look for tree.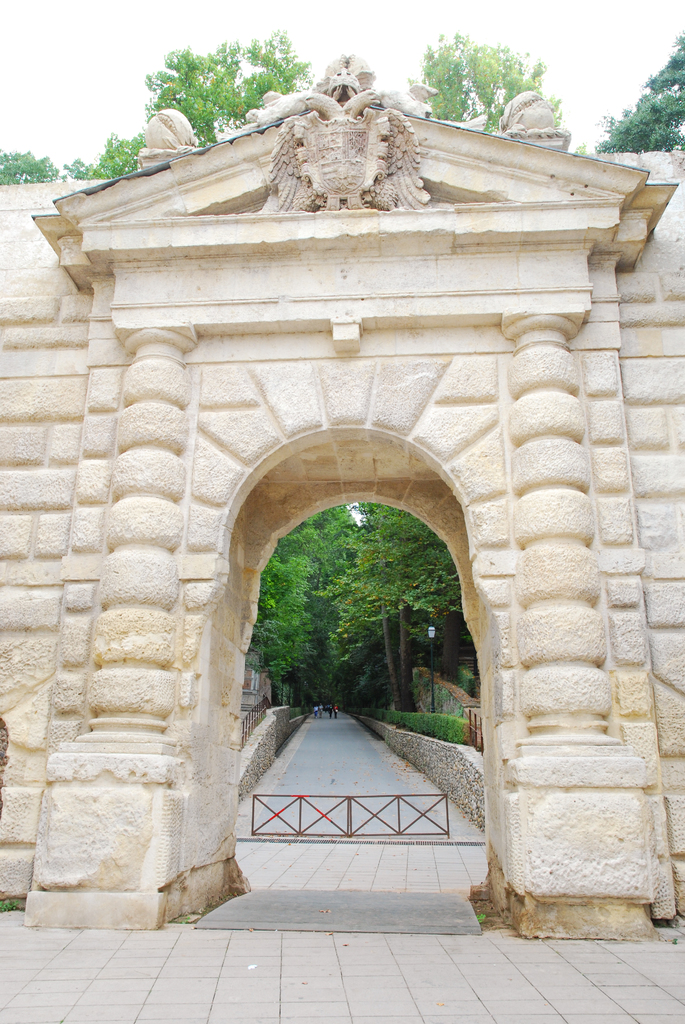
Found: bbox(250, 496, 468, 717).
